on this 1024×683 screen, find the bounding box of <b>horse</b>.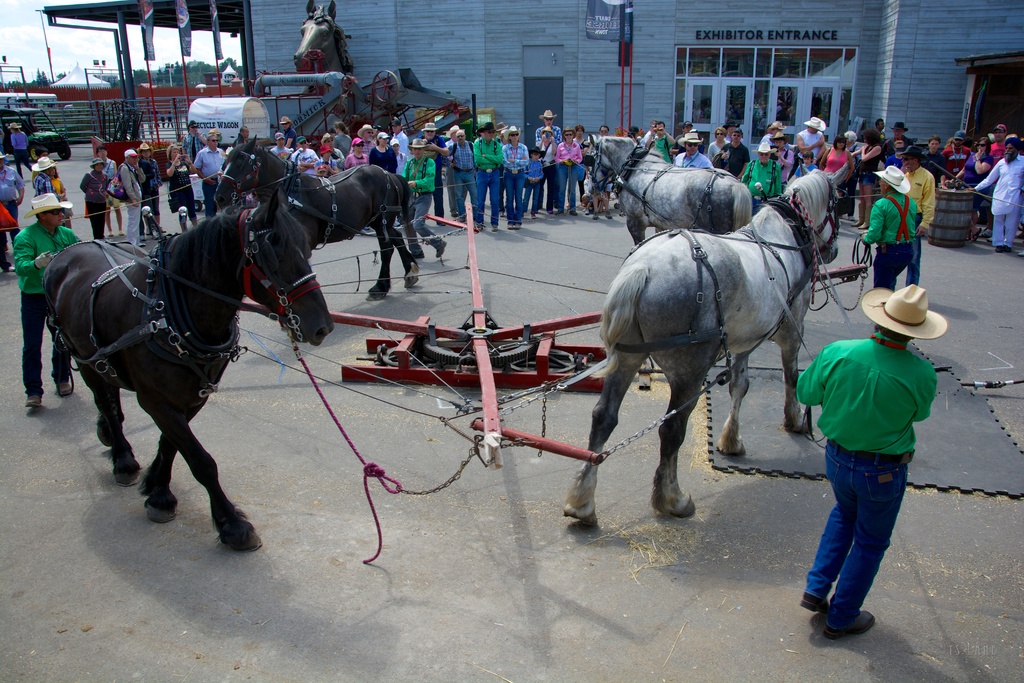
Bounding box: bbox(560, 168, 855, 532).
